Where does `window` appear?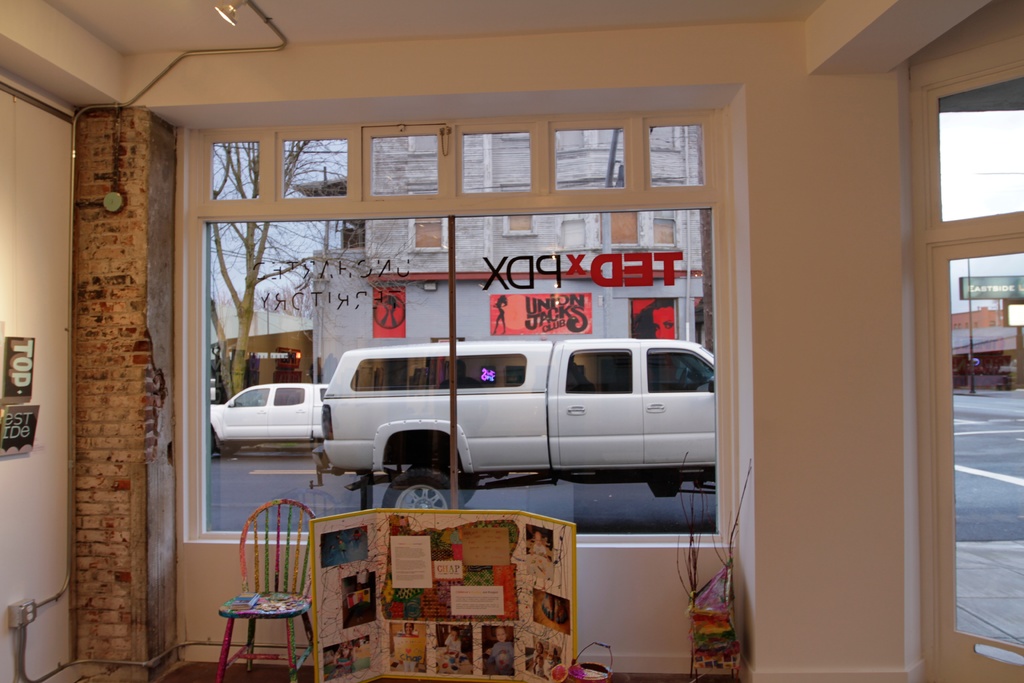
Appears at Rect(177, 104, 742, 668).
